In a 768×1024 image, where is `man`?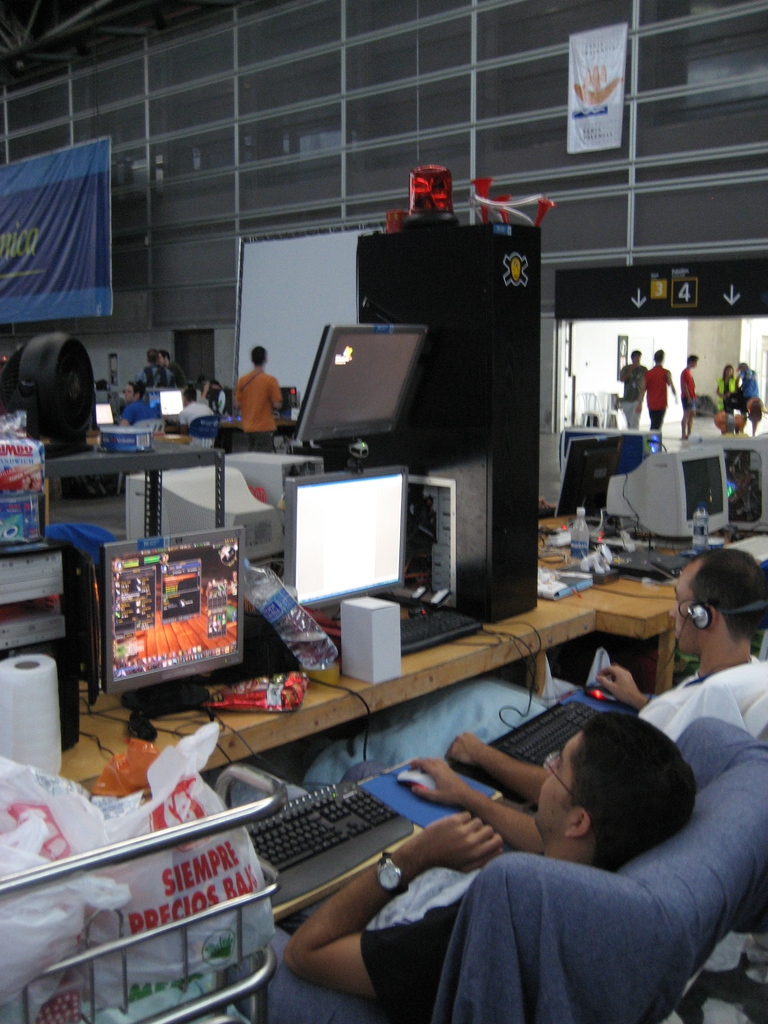
l=135, t=348, r=173, b=388.
